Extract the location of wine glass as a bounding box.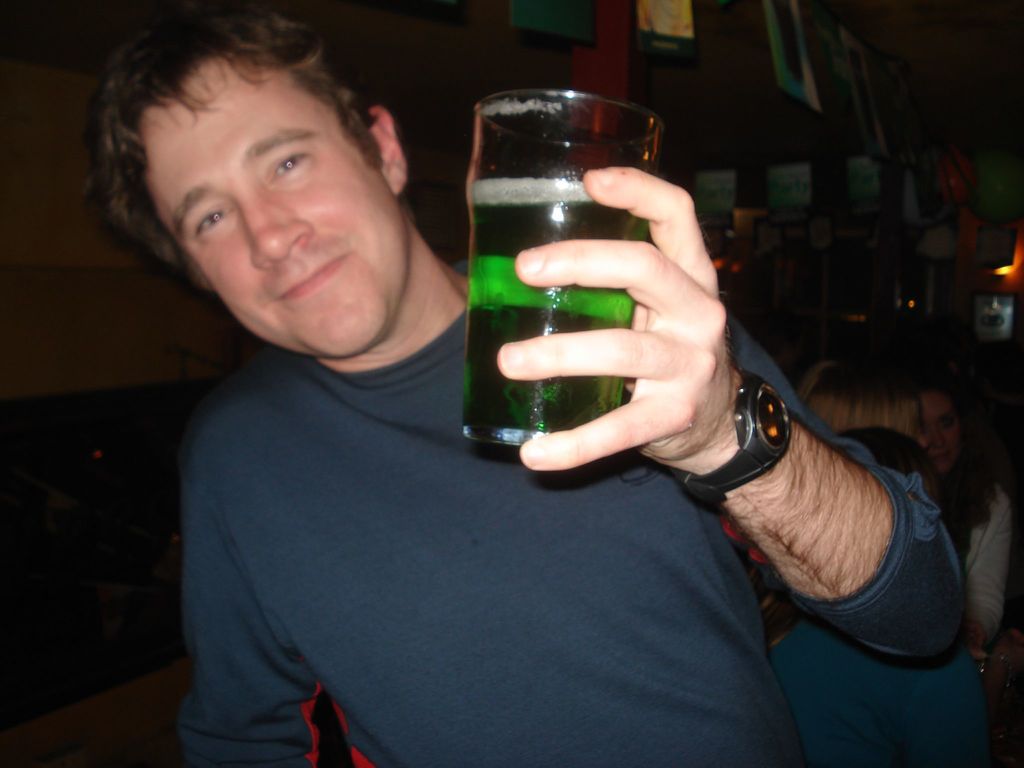
box=[463, 86, 663, 446].
